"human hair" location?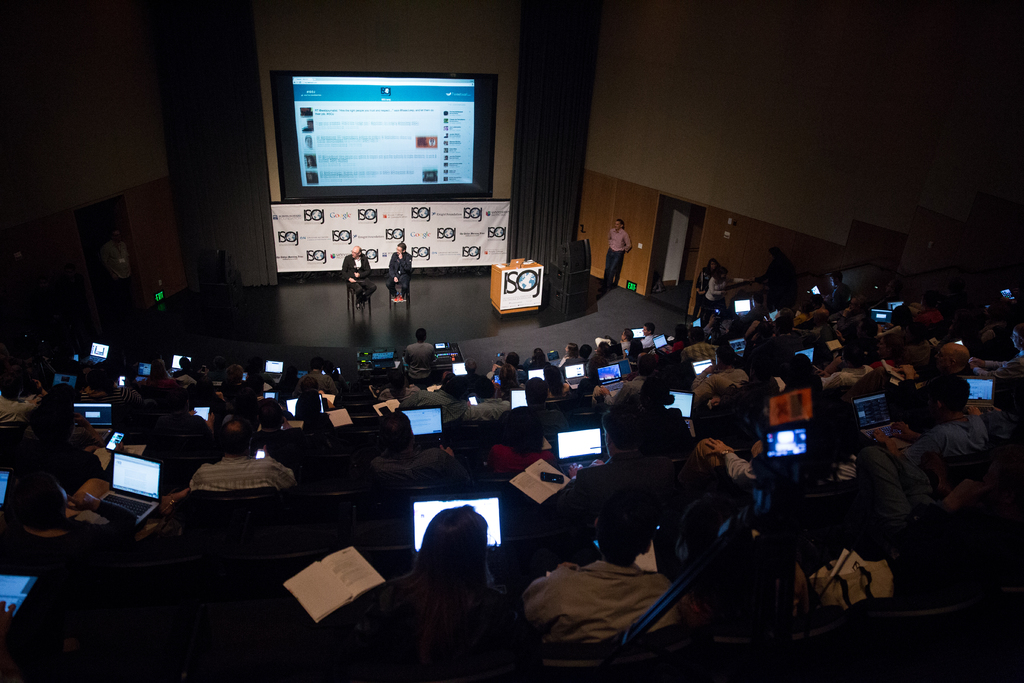
crop(586, 358, 605, 379)
